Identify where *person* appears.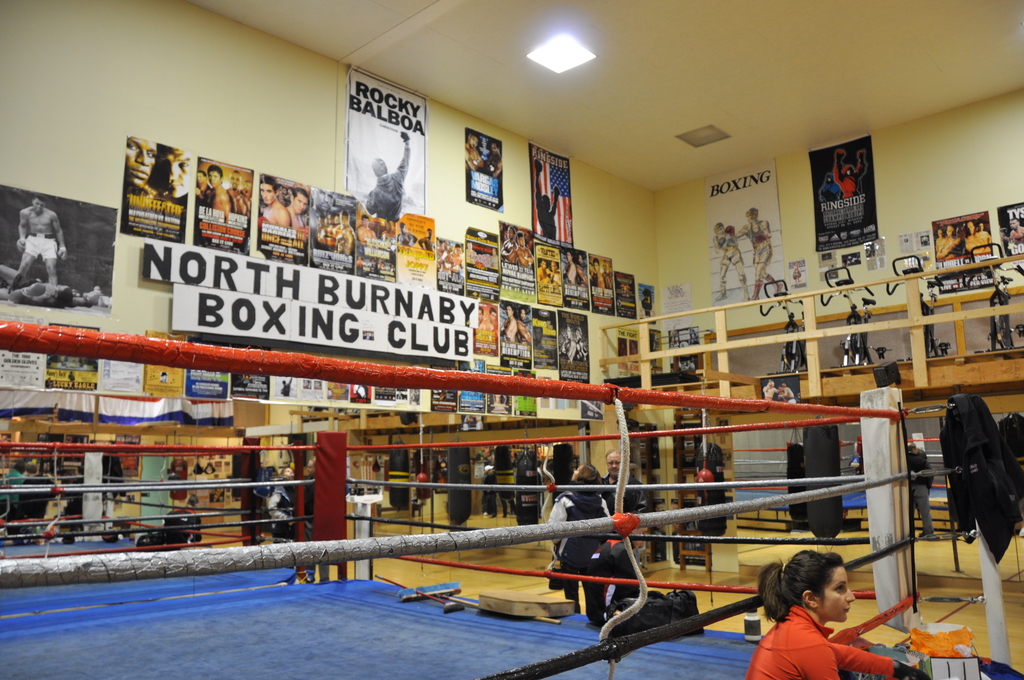
Appears at select_region(164, 142, 191, 201).
